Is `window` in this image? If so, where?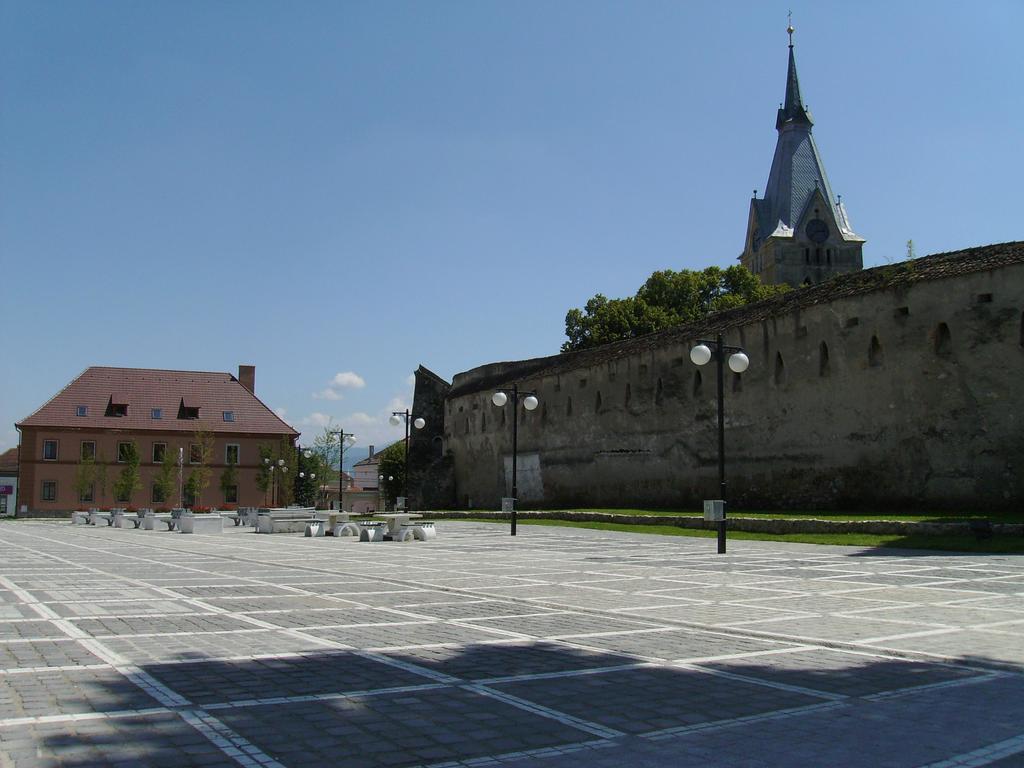
Yes, at select_region(184, 481, 197, 507).
